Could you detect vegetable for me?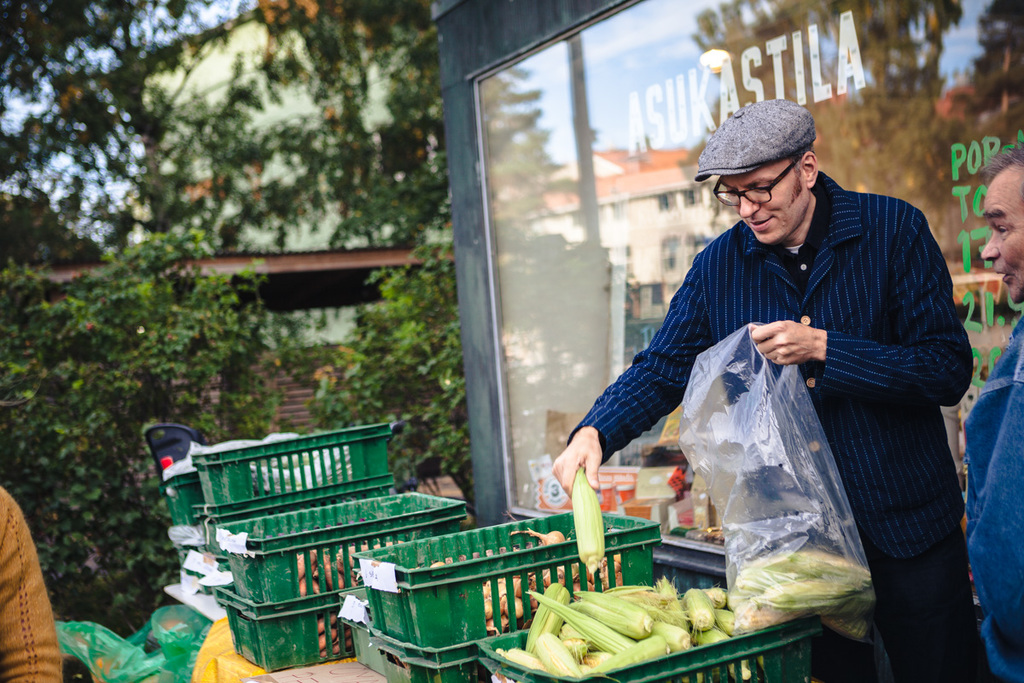
Detection result: l=570, t=465, r=596, b=575.
